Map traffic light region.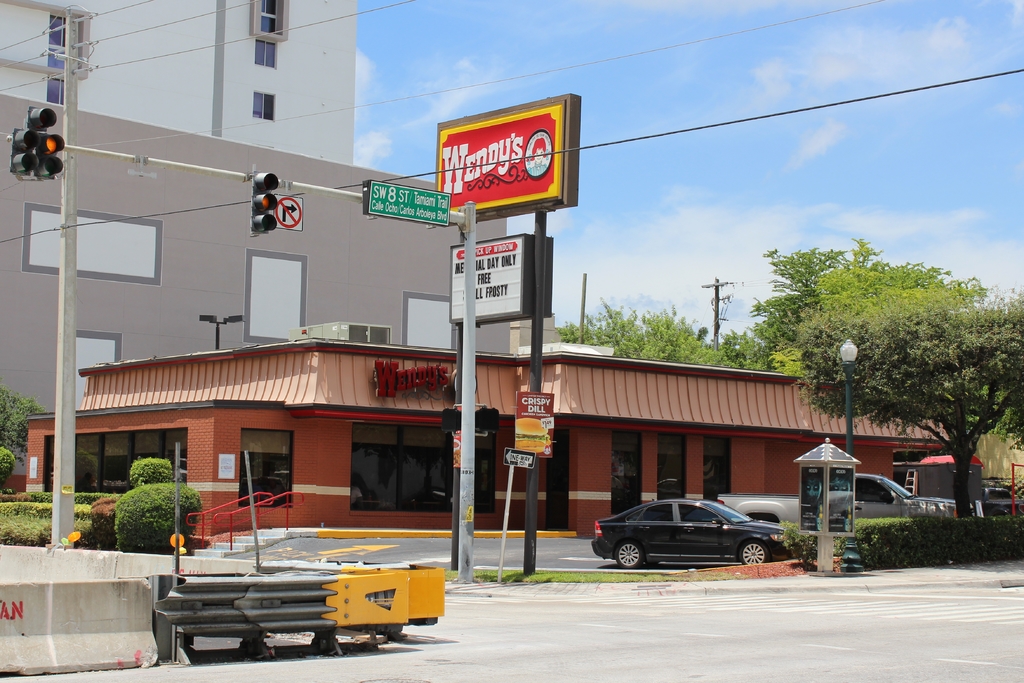
Mapped to {"x1": 249, "y1": 170, "x2": 280, "y2": 233}.
